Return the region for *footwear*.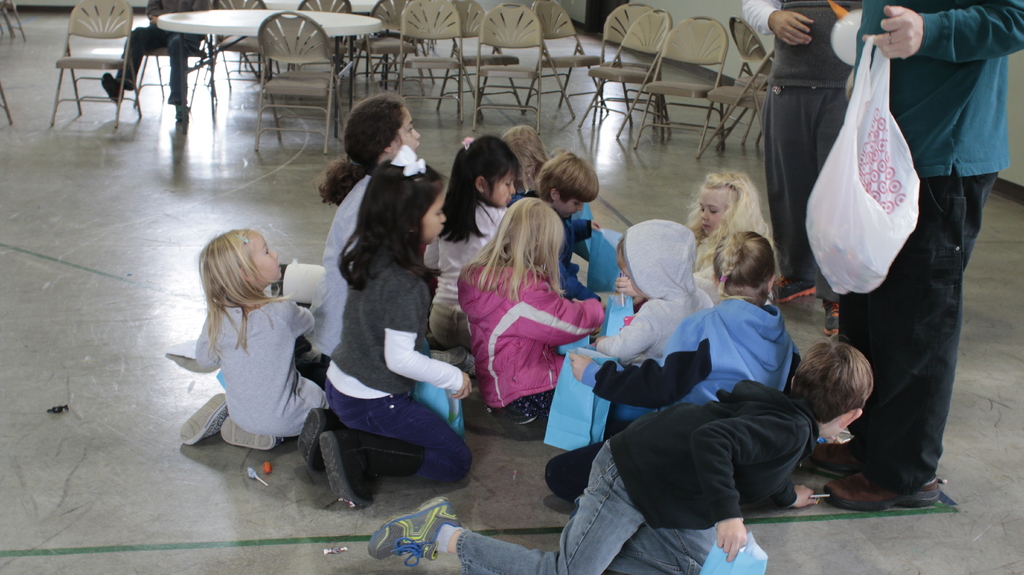
bbox(372, 503, 472, 570).
